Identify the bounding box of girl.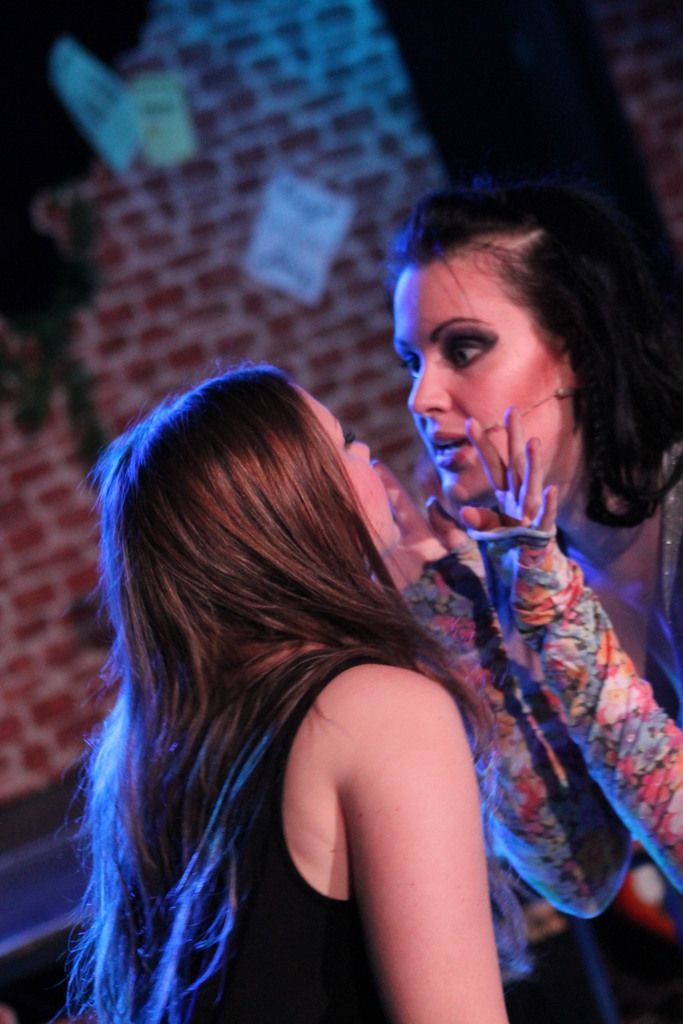
bbox=(54, 340, 514, 1023).
